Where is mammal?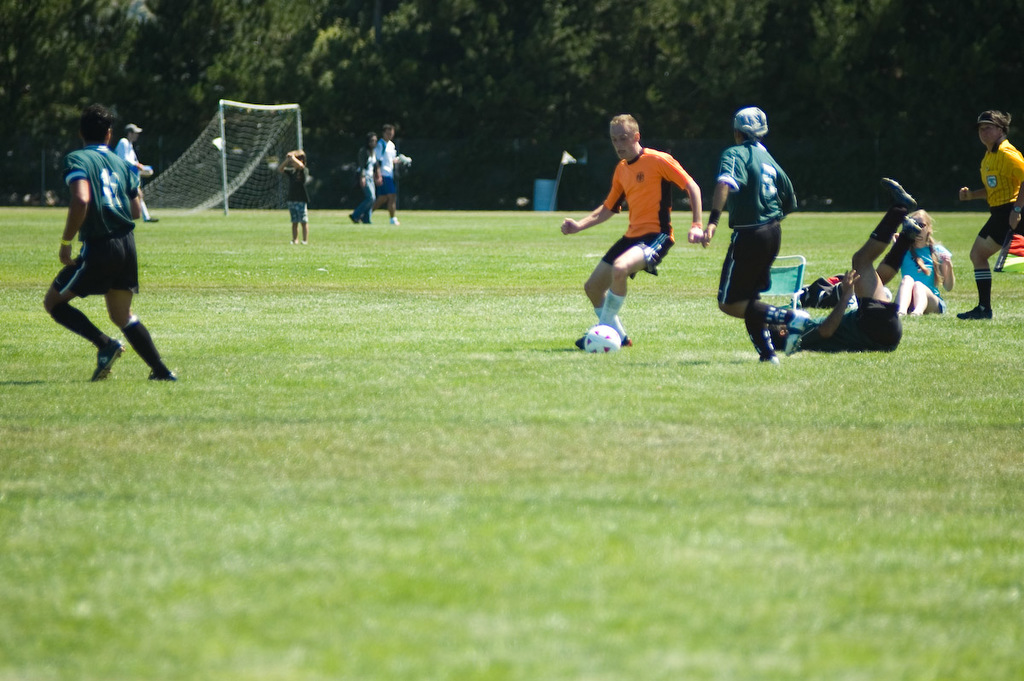
[958, 106, 1023, 315].
